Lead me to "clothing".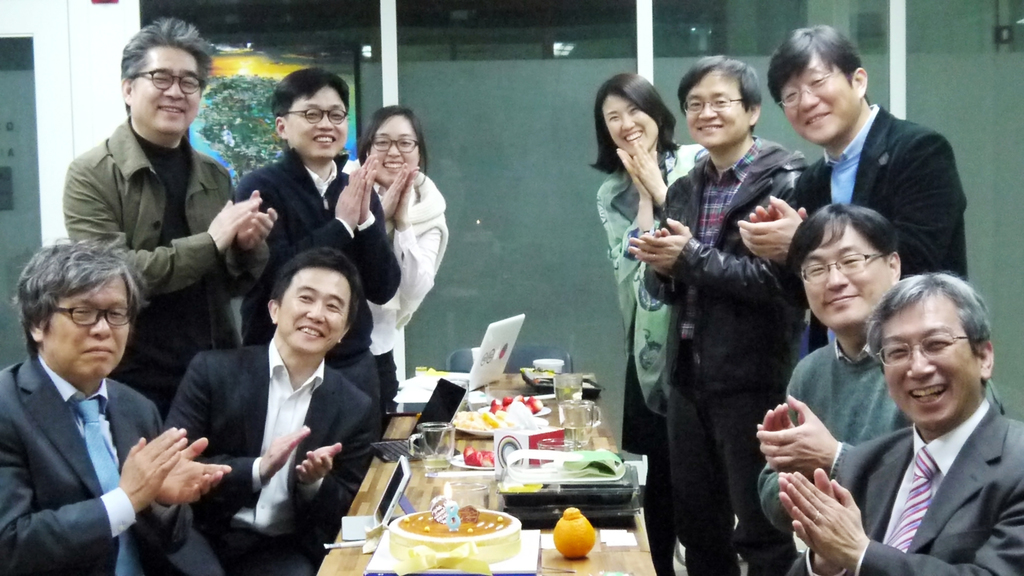
Lead to (x1=595, y1=139, x2=701, y2=575).
